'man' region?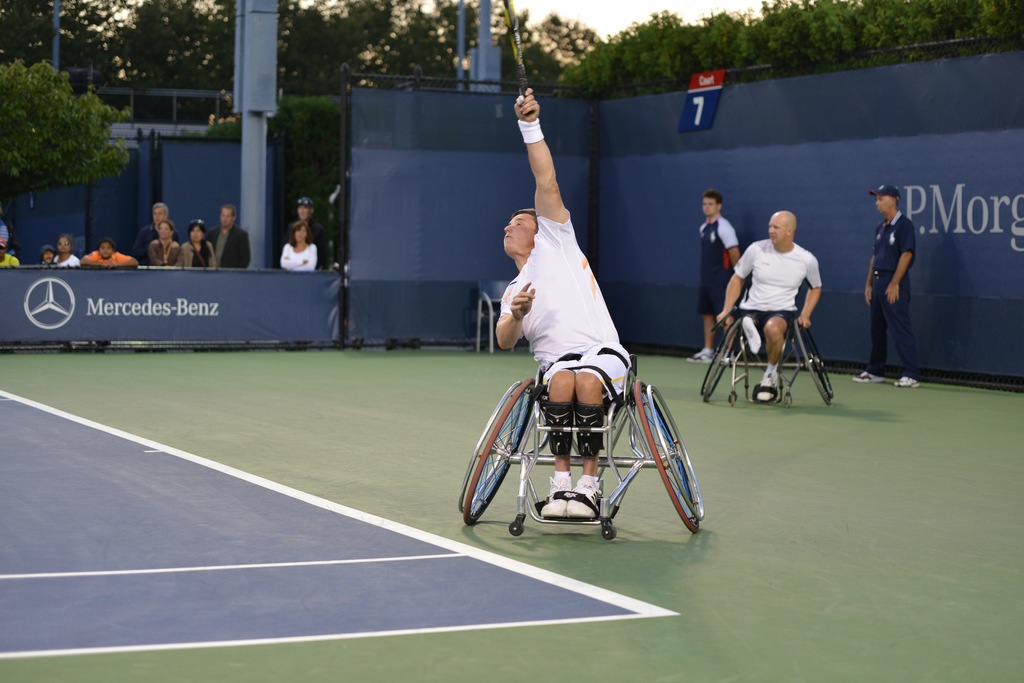
720,194,840,406
